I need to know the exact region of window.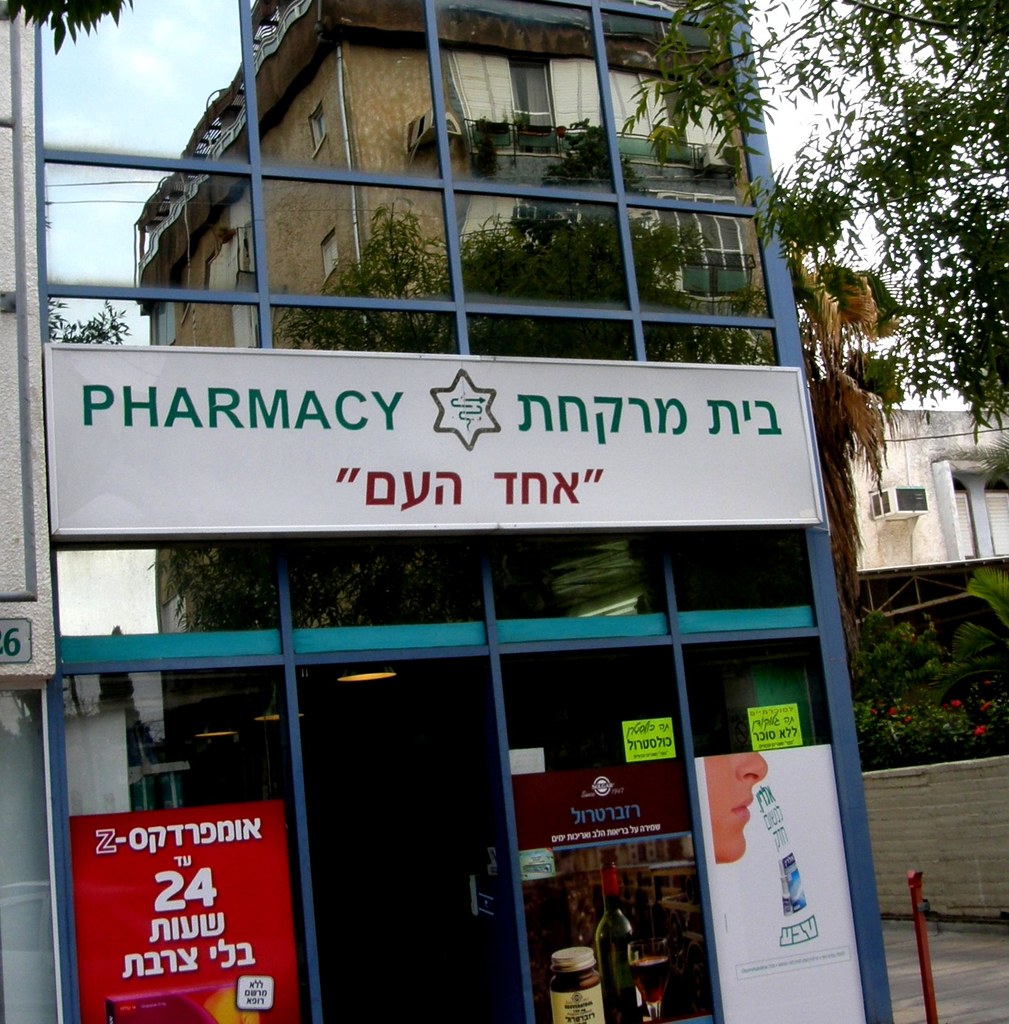
Region: <box>453,47,517,133</box>.
